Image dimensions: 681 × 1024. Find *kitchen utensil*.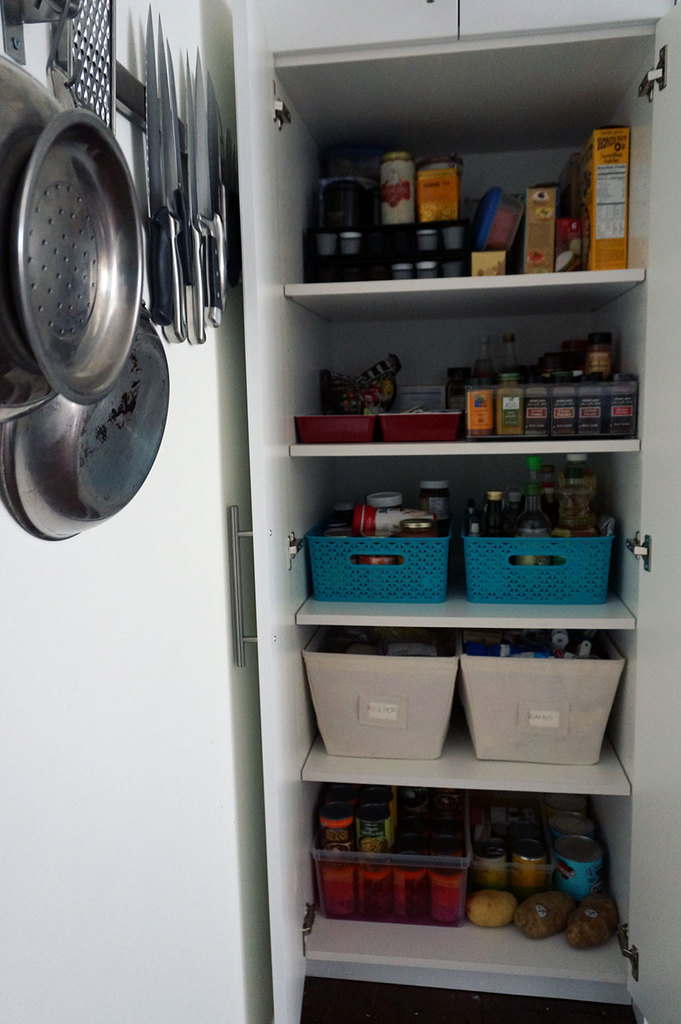
region(0, 298, 169, 543).
